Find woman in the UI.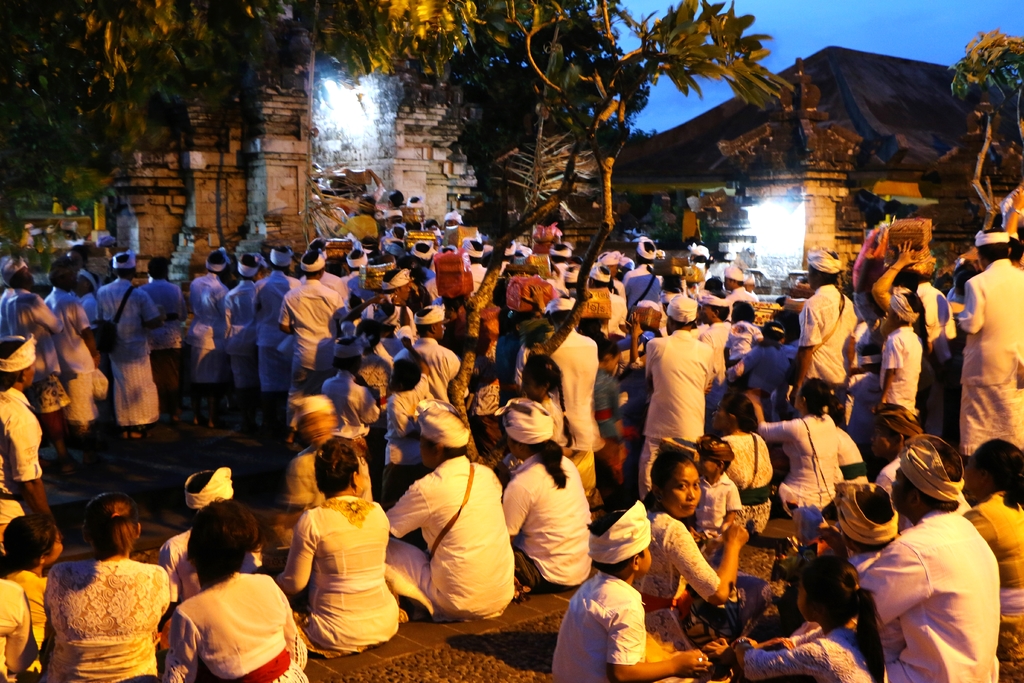
UI element at [629,461,763,682].
